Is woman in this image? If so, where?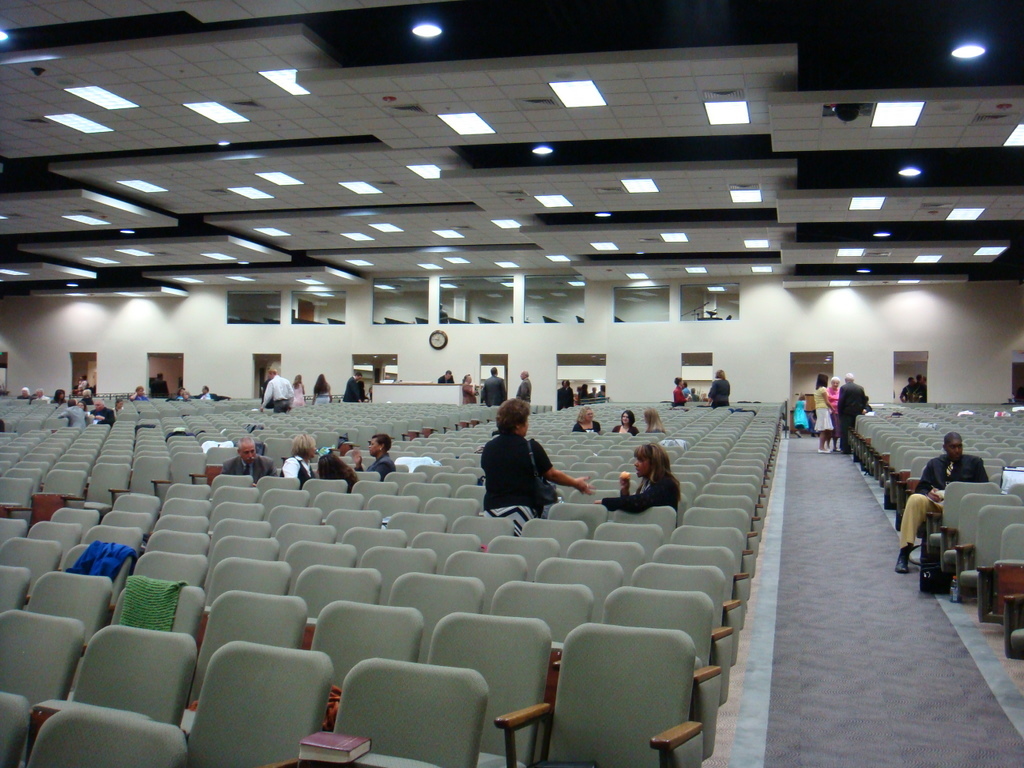
Yes, at pyautogui.locateOnScreen(811, 374, 839, 452).
